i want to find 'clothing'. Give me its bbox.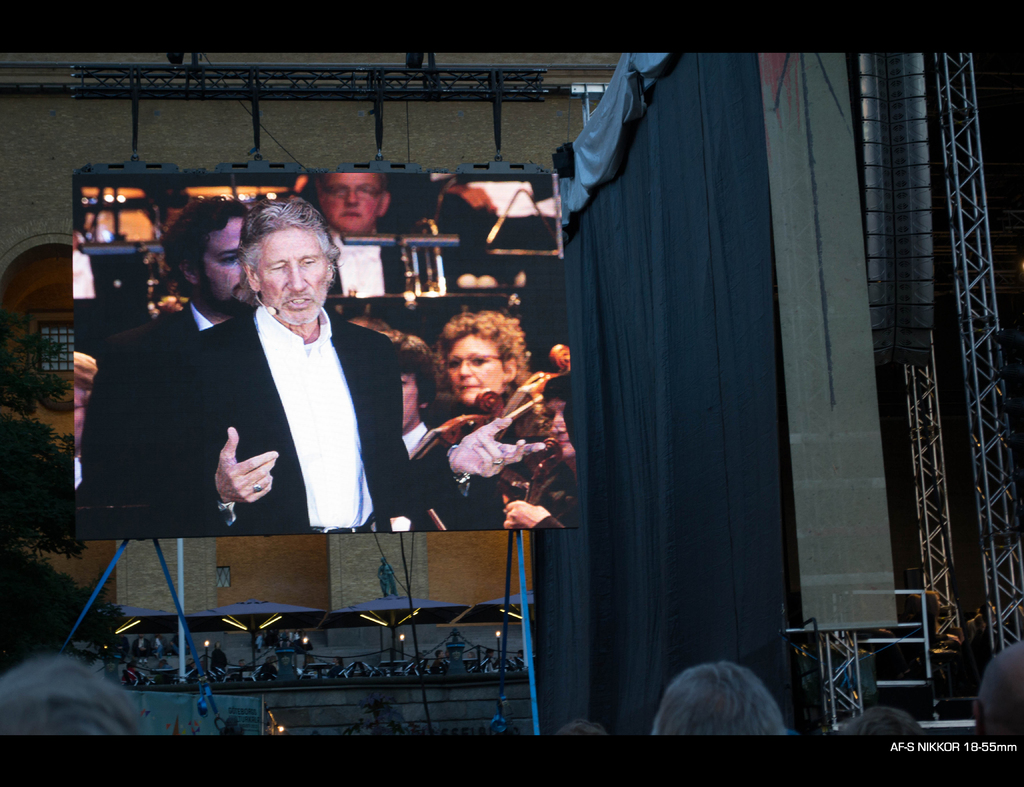
{"x1": 326, "y1": 239, "x2": 417, "y2": 298}.
